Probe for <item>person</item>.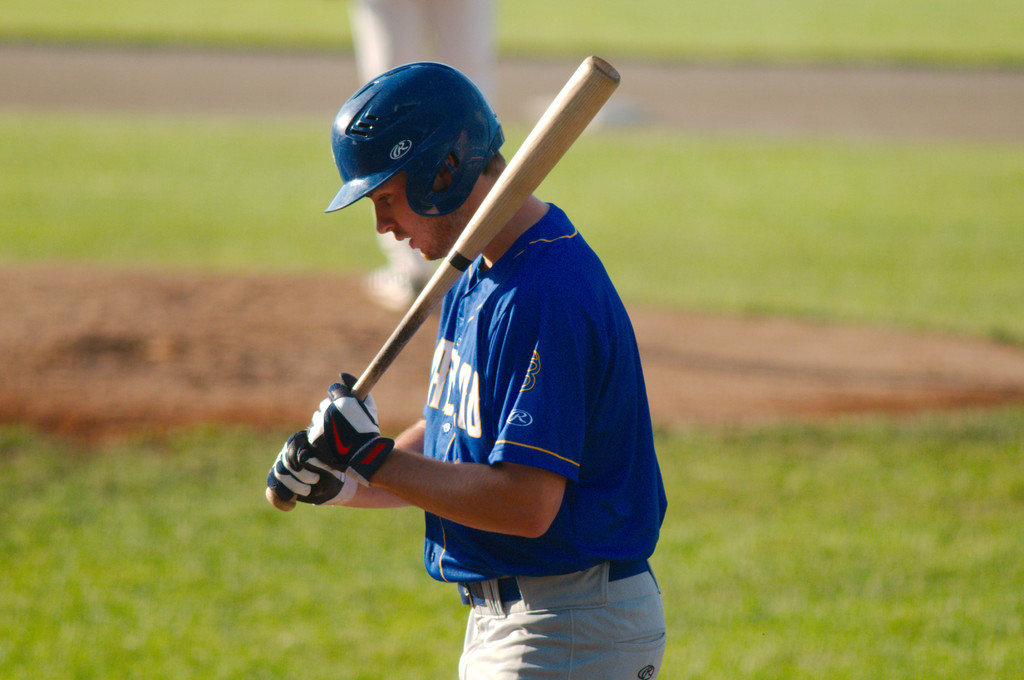
Probe result: left=278, top=41, right=627, bottom=679.
